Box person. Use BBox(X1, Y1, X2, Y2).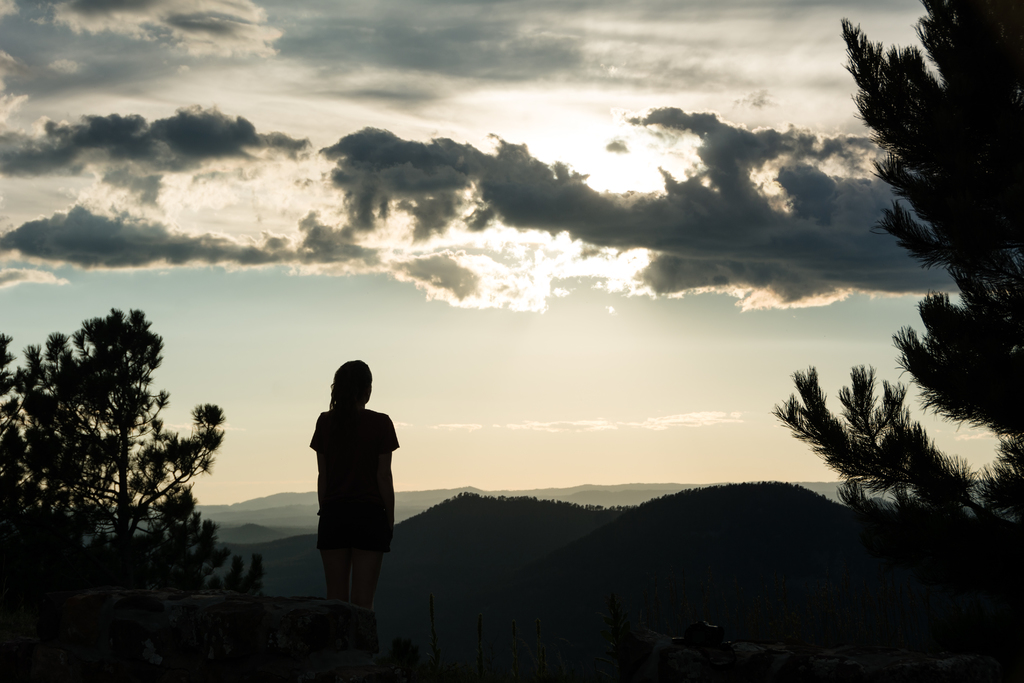
BBox(298, 356, 397, 632).
